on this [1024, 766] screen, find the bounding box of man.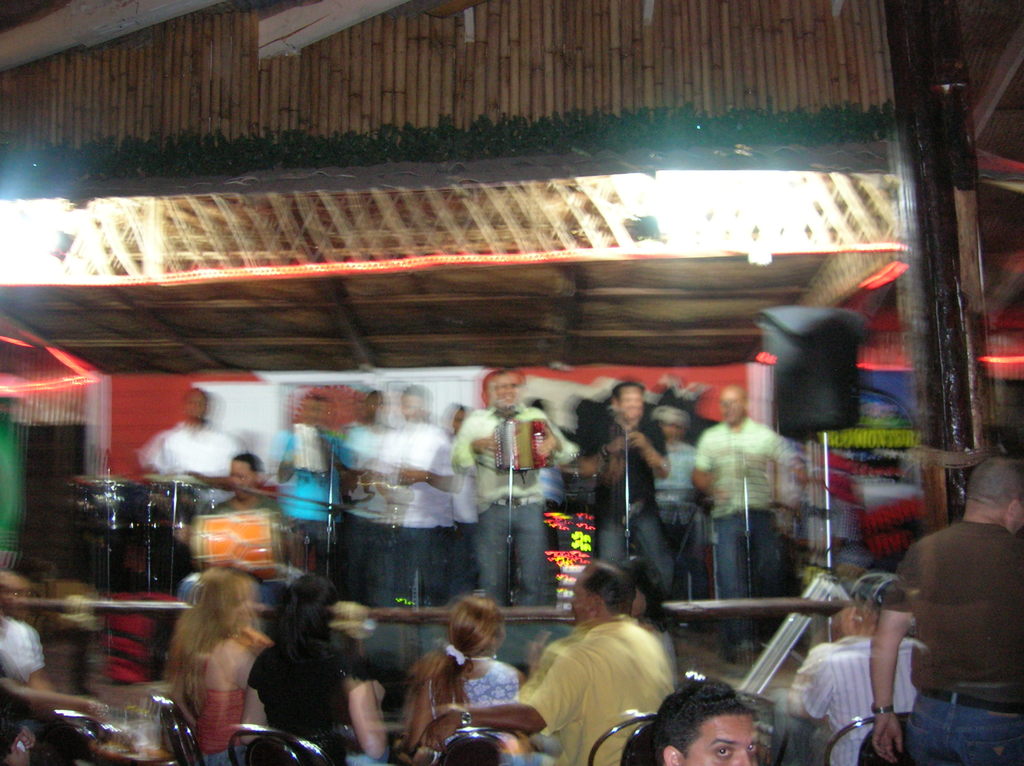
Bounding box: x1=788, y1=573, x2=924, y2=765.
